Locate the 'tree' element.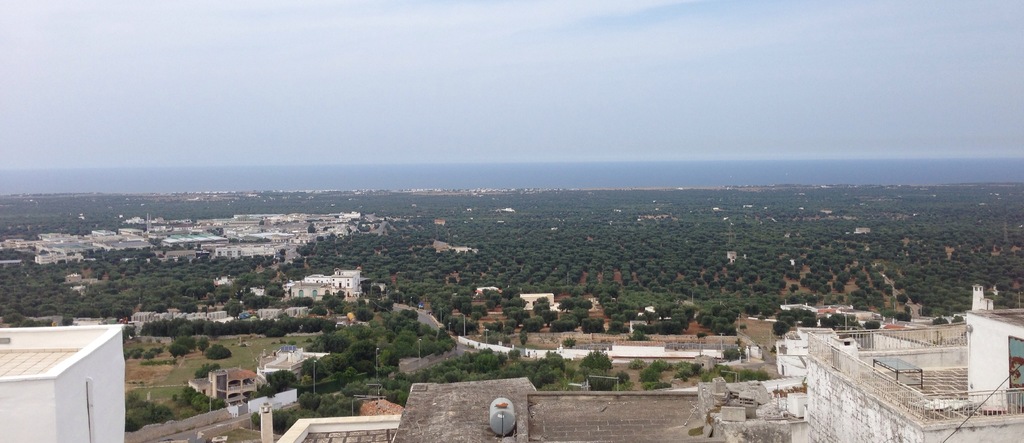
Element bbox: l=582, t=350, r=616, b=375.
